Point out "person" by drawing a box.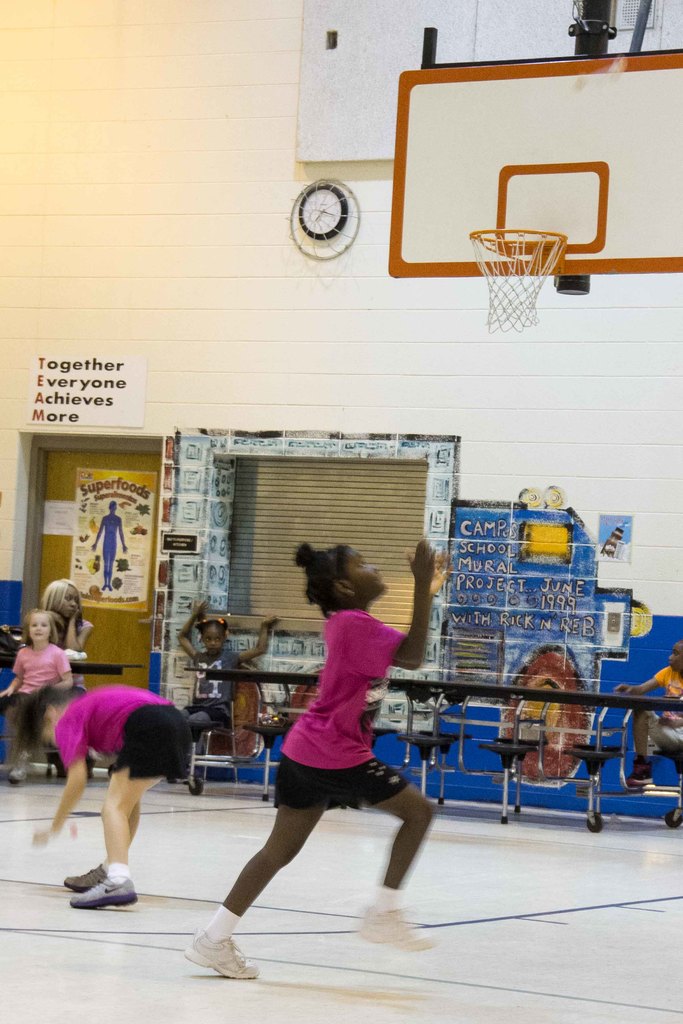
bbox=(201, 566, 439, 970).
